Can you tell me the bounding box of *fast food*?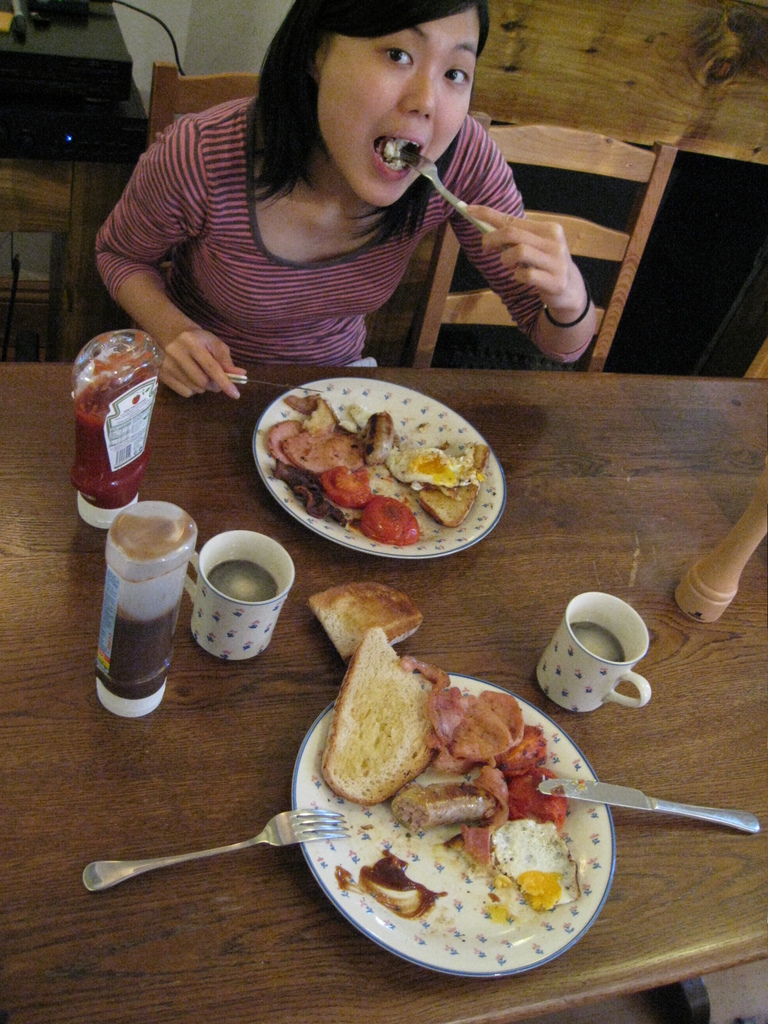
locate(317, 574, 574, 919).
